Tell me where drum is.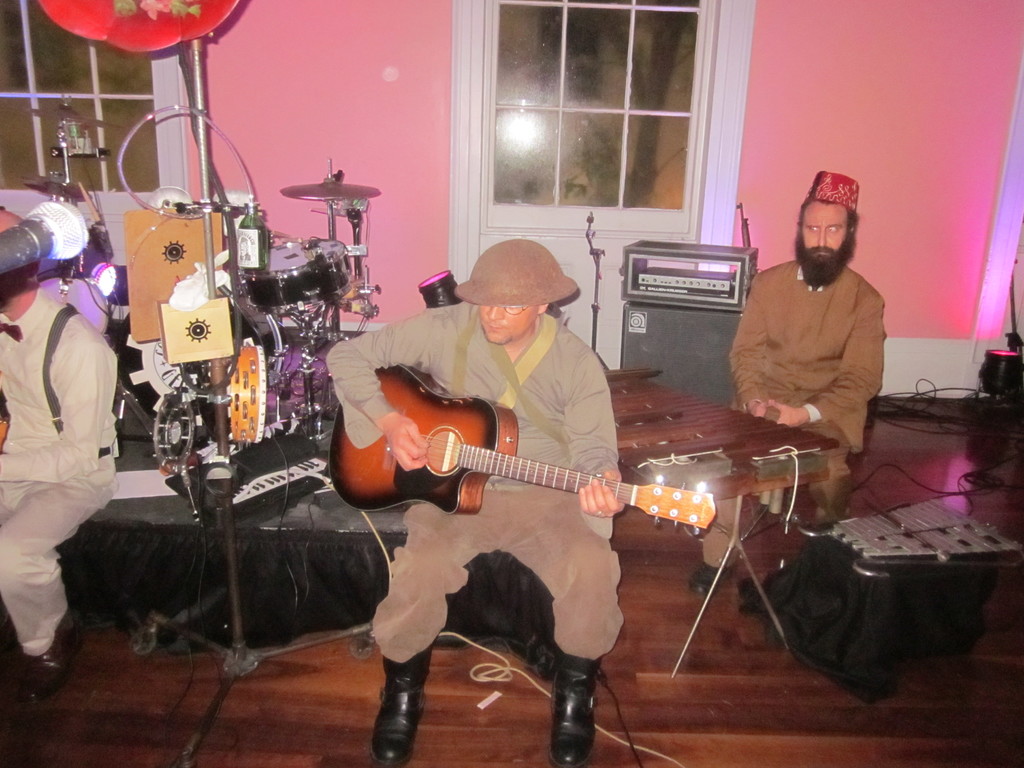
drum is at <region>116, 302, 282, 417</region>.
